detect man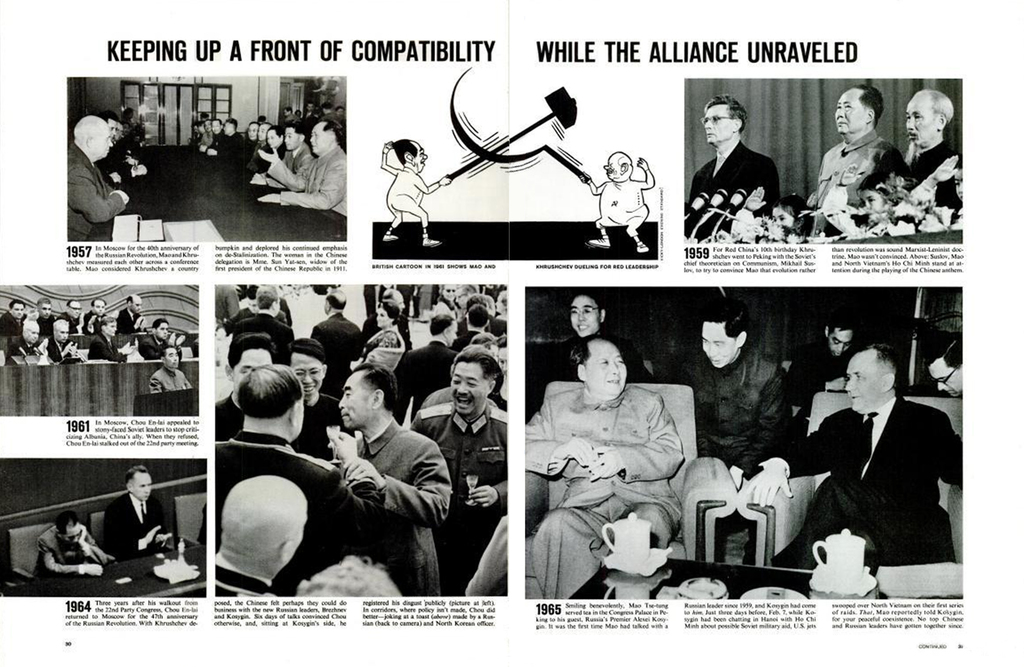
86, 320, 136, 363
